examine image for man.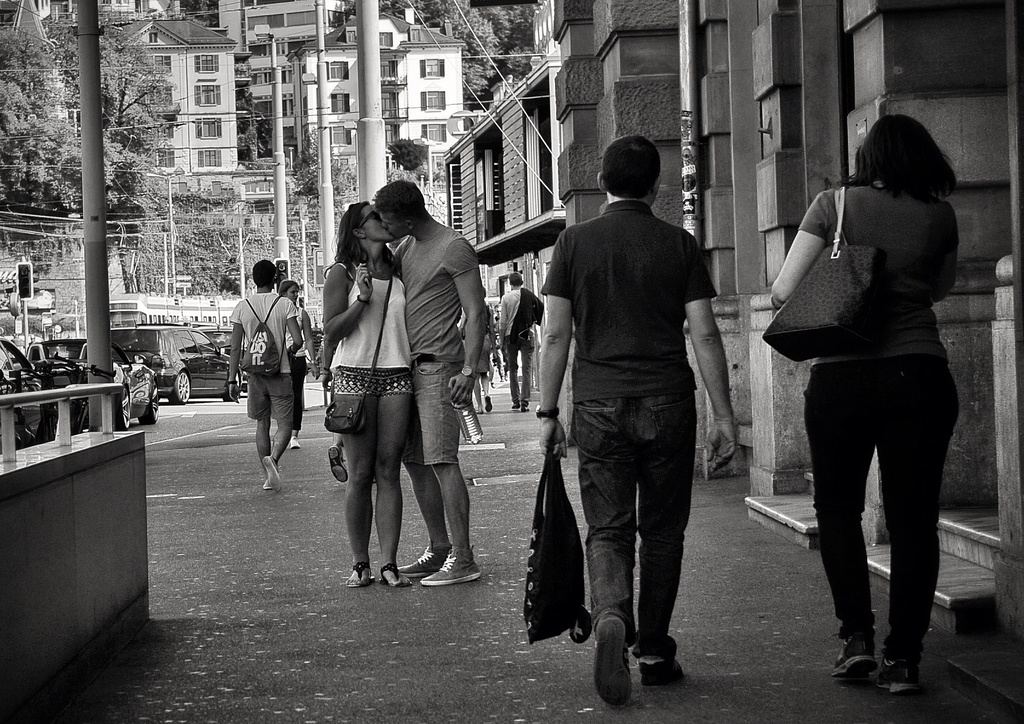
Examination result: bbox=(368, 179, 488, 585).
